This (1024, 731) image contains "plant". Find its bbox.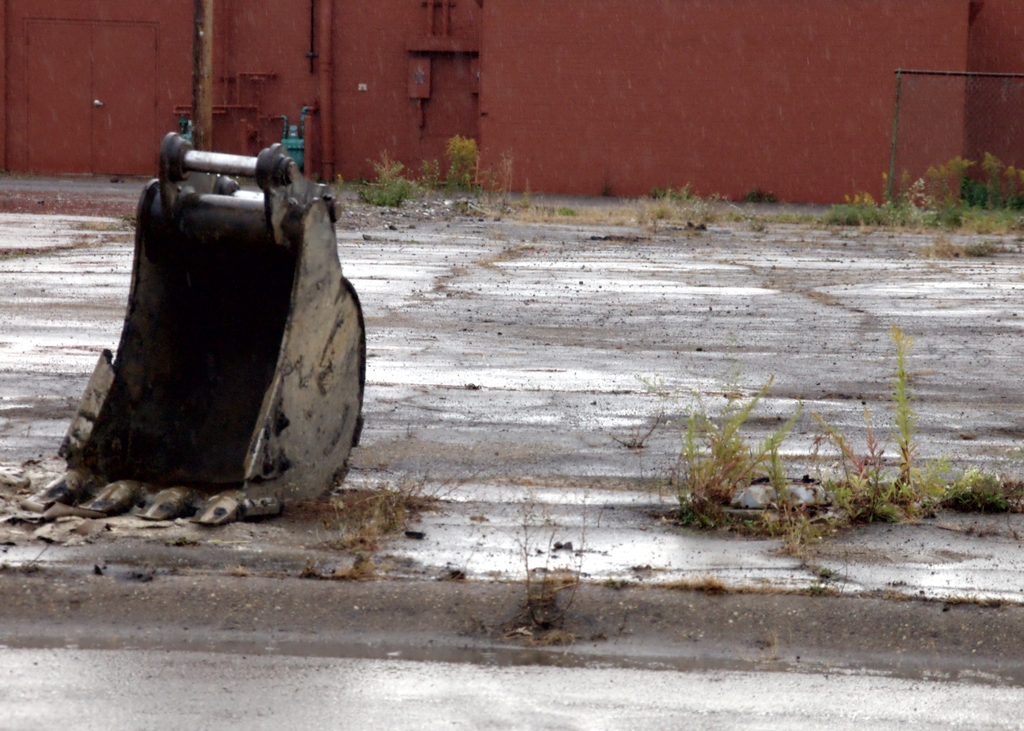
x1=754, y1=325, x2=1023, y2=589.
